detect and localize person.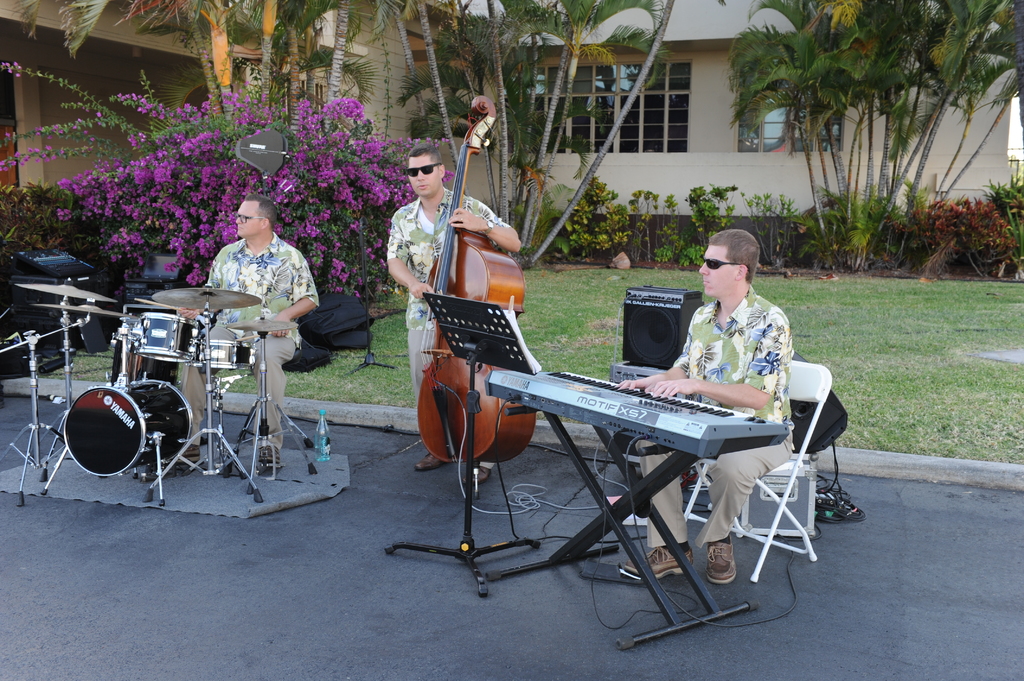
Localized at Rect(622, 227, 796, 582).
